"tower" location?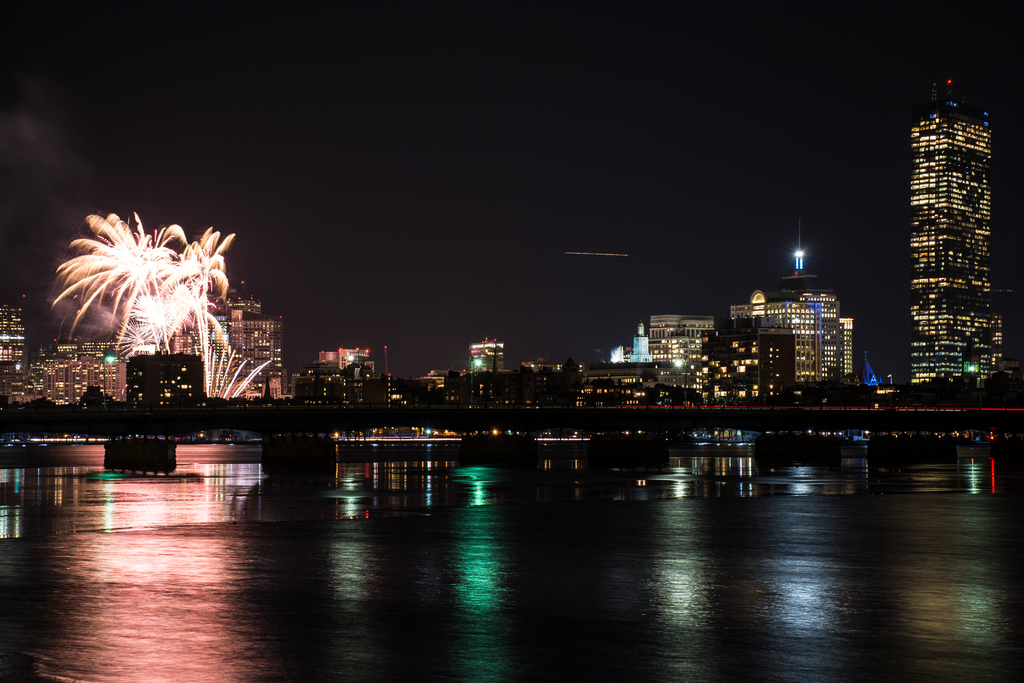
locate(464, 334, 509, 390)
